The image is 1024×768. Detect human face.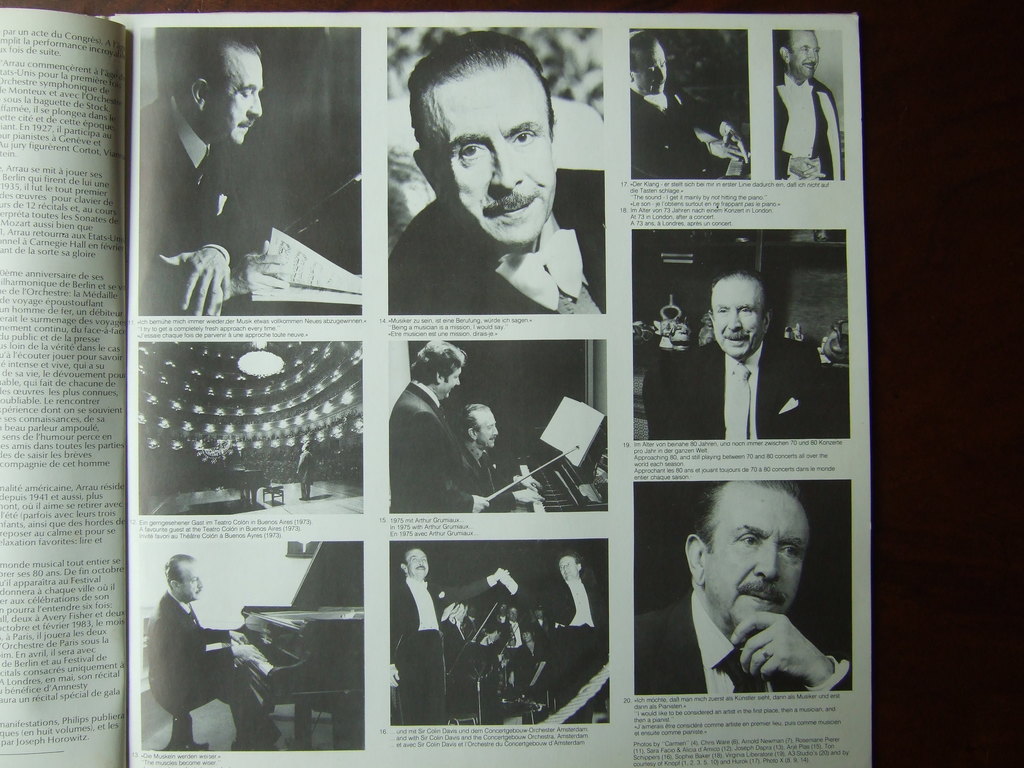
Detection: box=[406, 549, 432, 581].
